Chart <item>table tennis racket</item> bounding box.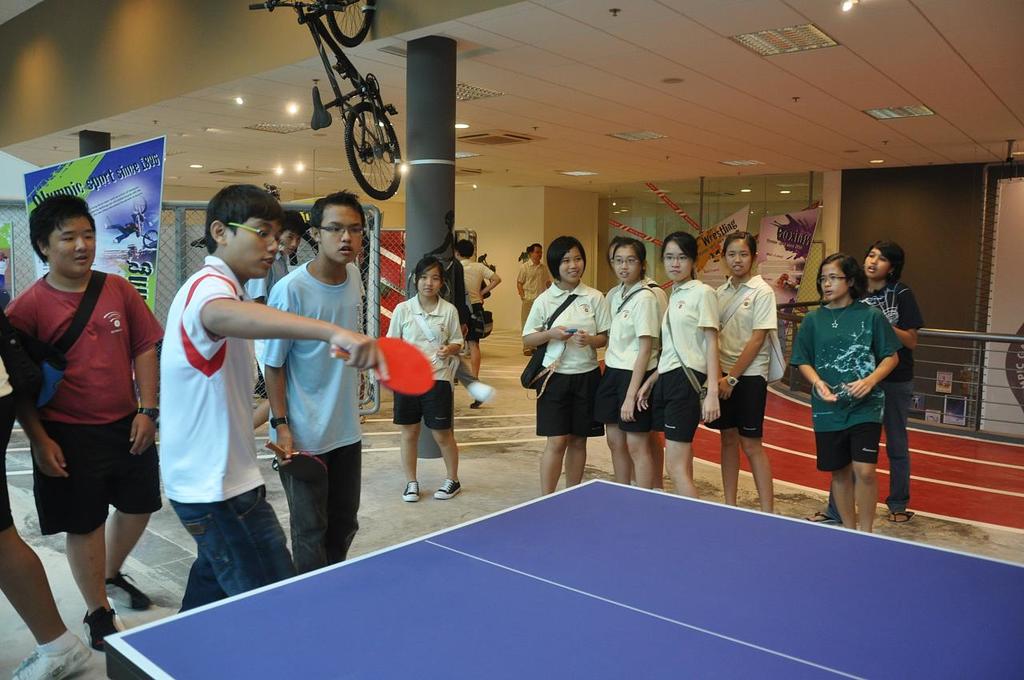
Charted: <bbox>328, 334, 432, 399</bbox>.
